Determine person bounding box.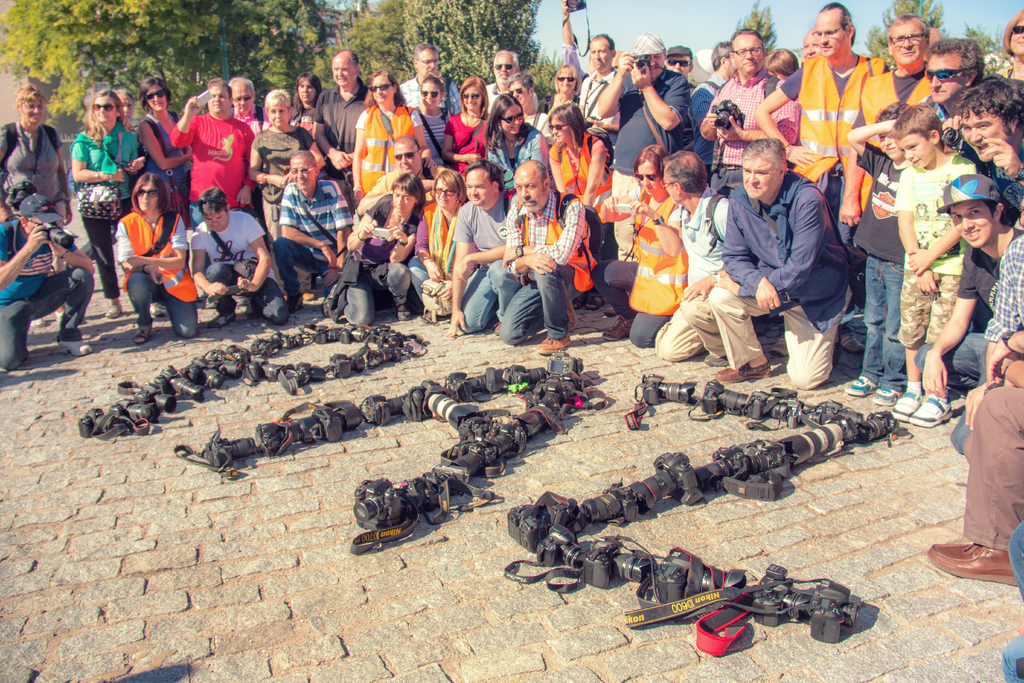
Determined: detection(438, 75, 503, 175).
